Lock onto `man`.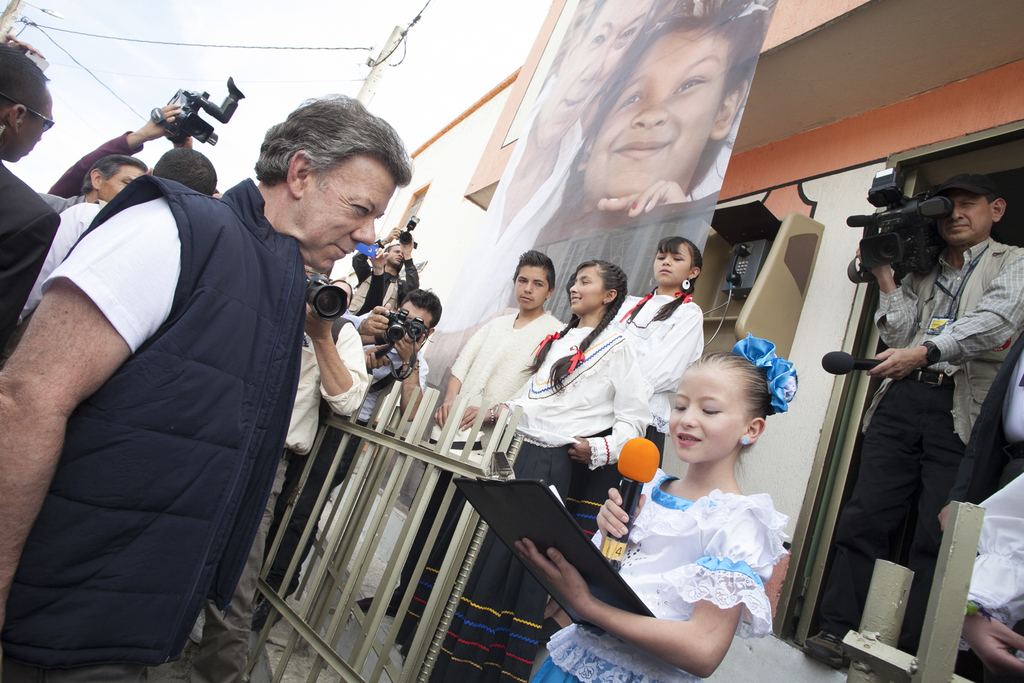
Locked: locate(252, 288, 444, 631).
